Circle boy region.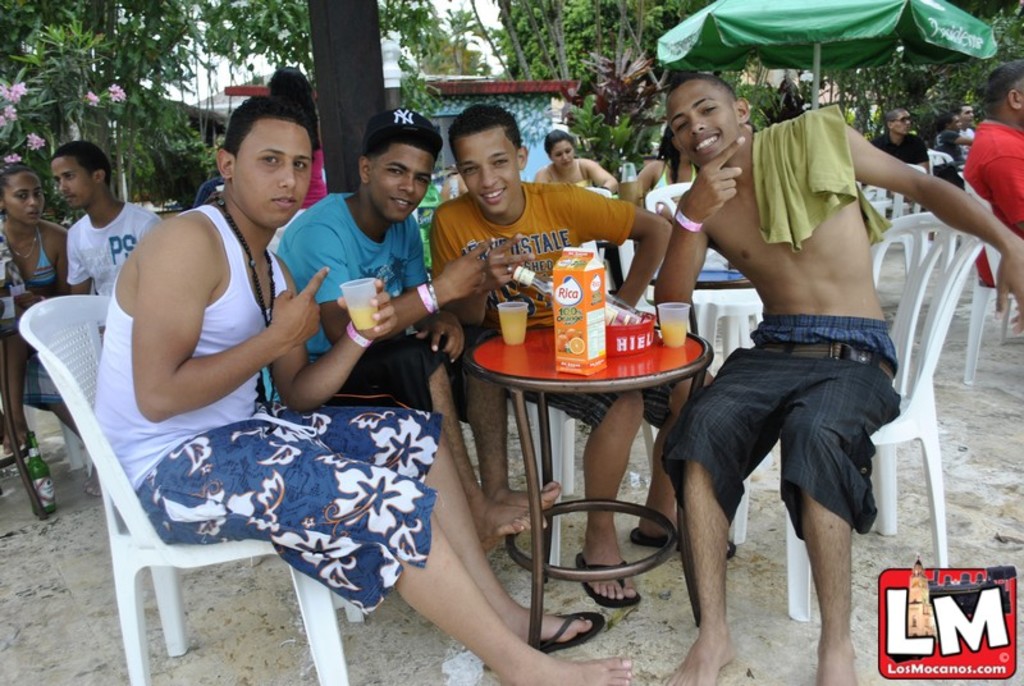
Region: detection(645, 50, 931, 668).
